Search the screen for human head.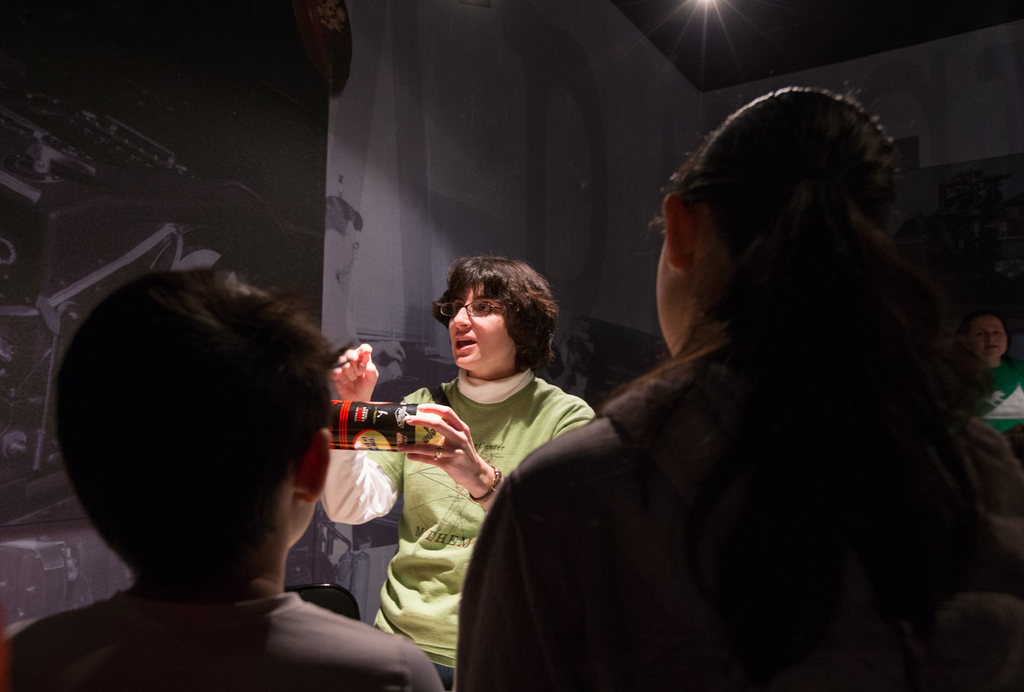
Found at 52:258:347:605.
